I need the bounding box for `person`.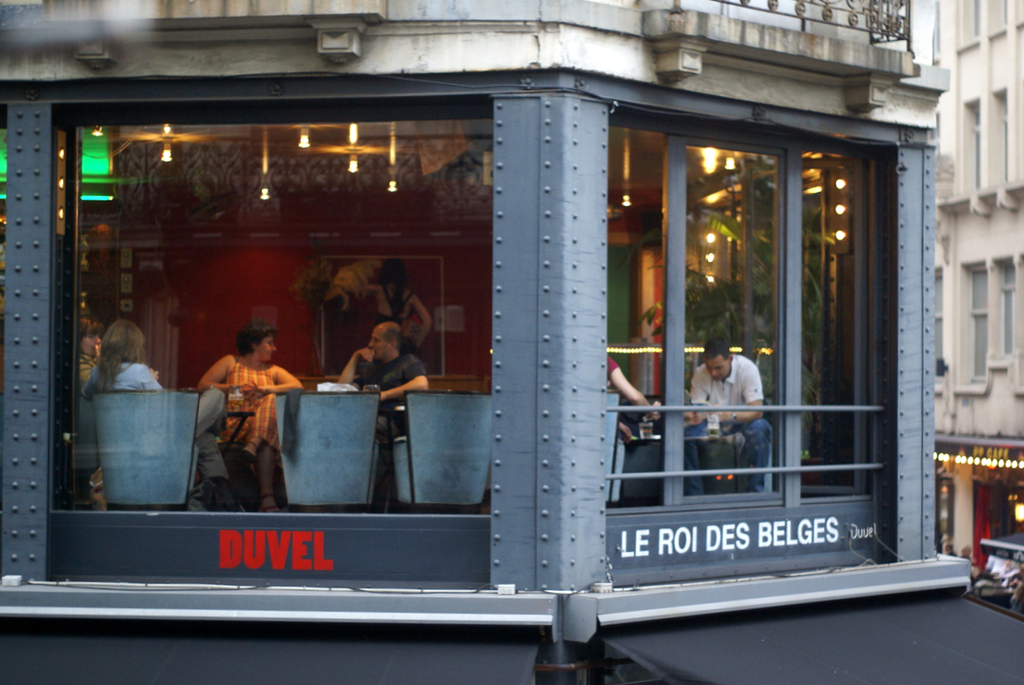
Here it is: x1=337 y1=320 x2=431 y2=462.
